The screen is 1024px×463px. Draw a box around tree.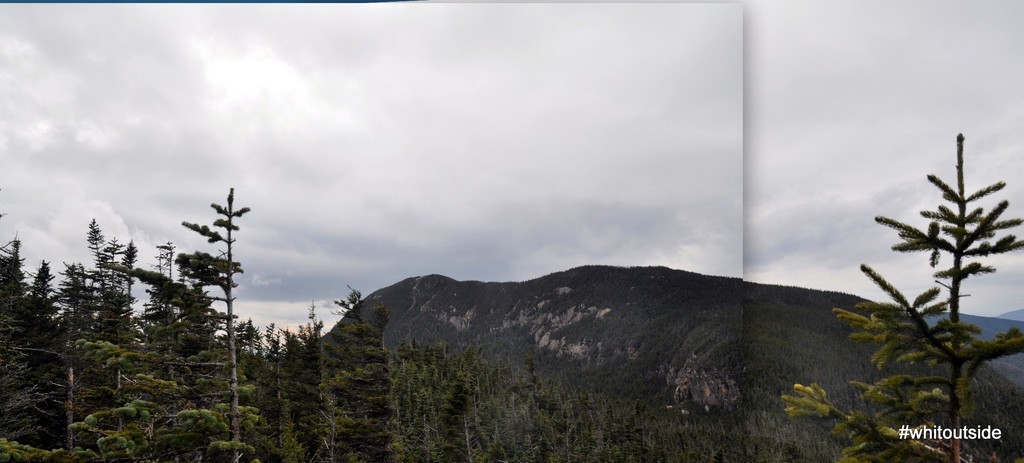
BBox(774, 121, 1023, 462).
